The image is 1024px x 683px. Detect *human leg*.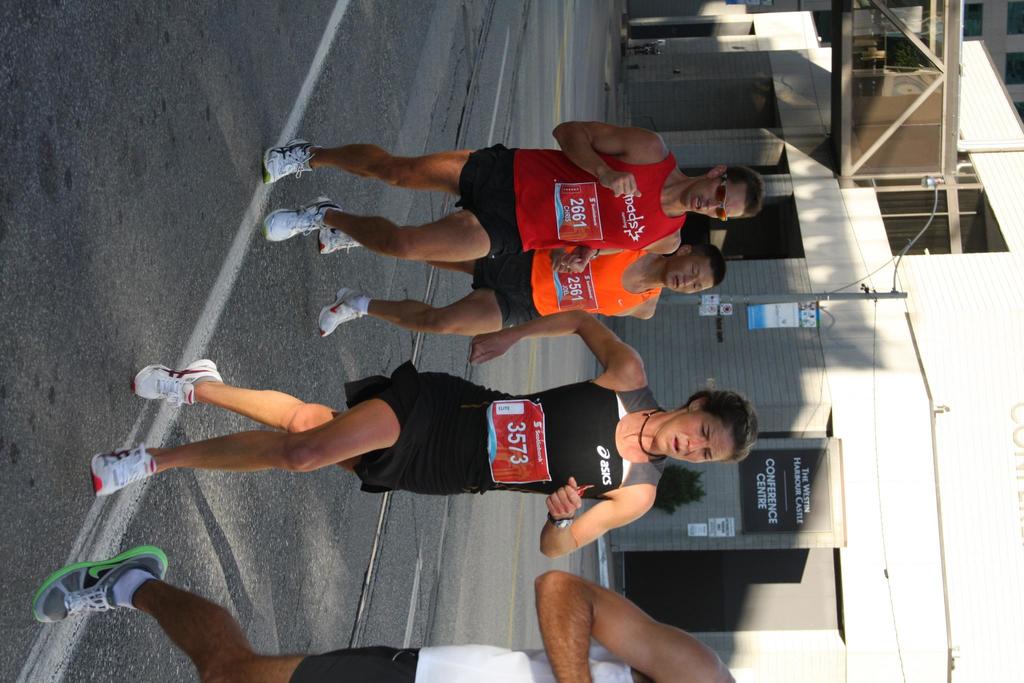
Detection: select_region(89, 372, 444, 498).
